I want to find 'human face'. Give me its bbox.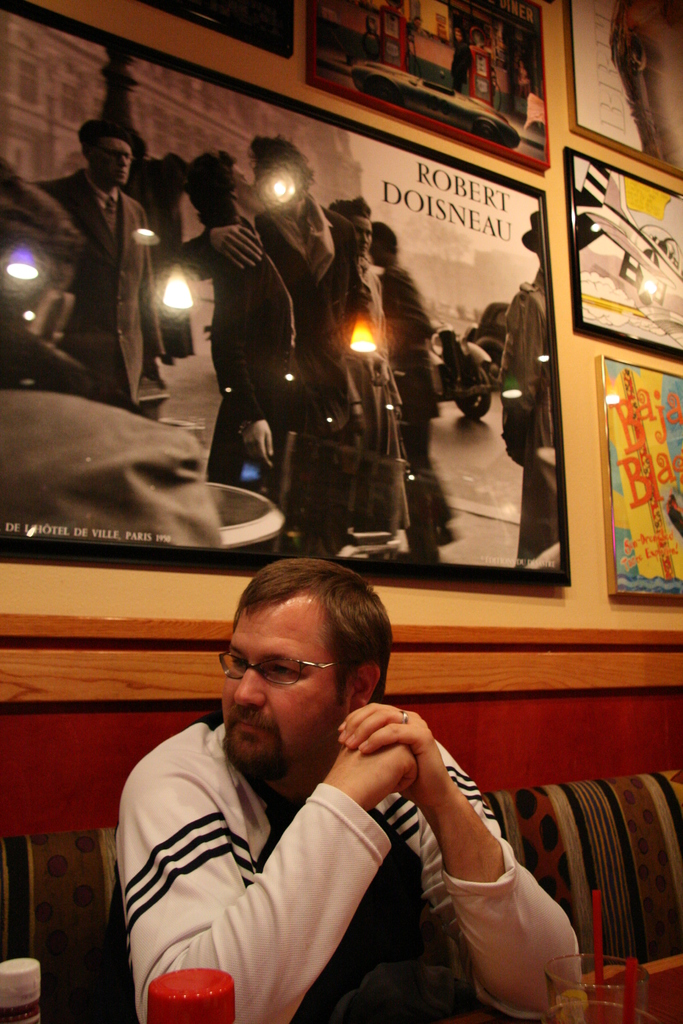
rect(93, 139, 138, 182).
